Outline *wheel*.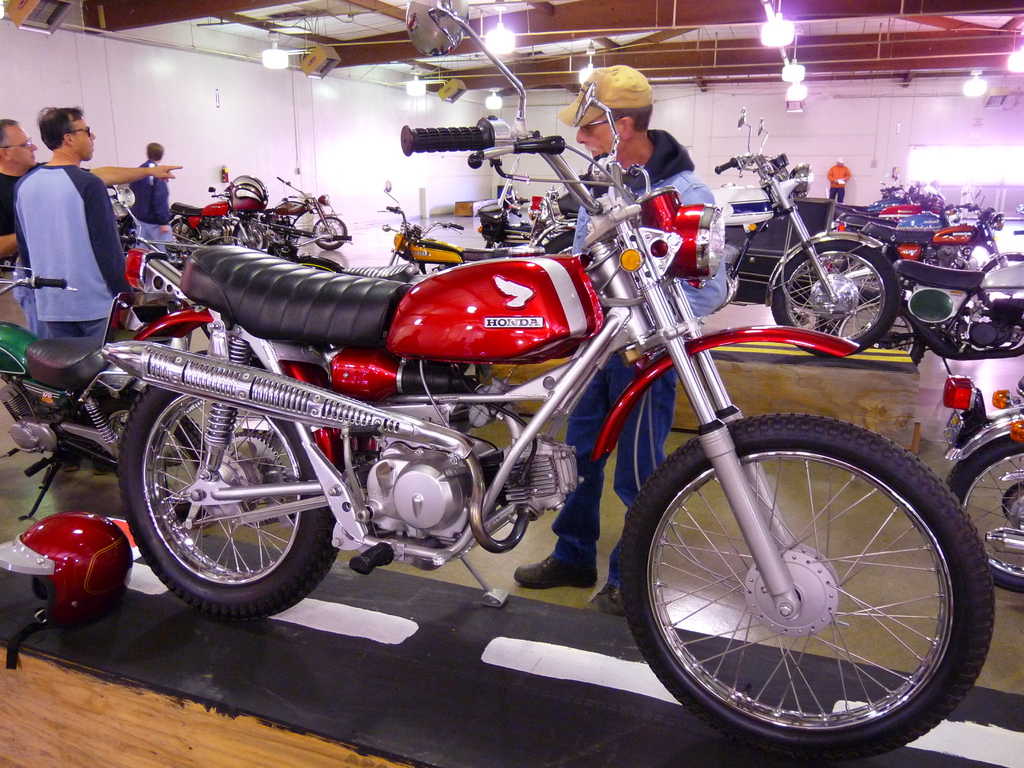
Outline: [936, 436, 1023, 593].
